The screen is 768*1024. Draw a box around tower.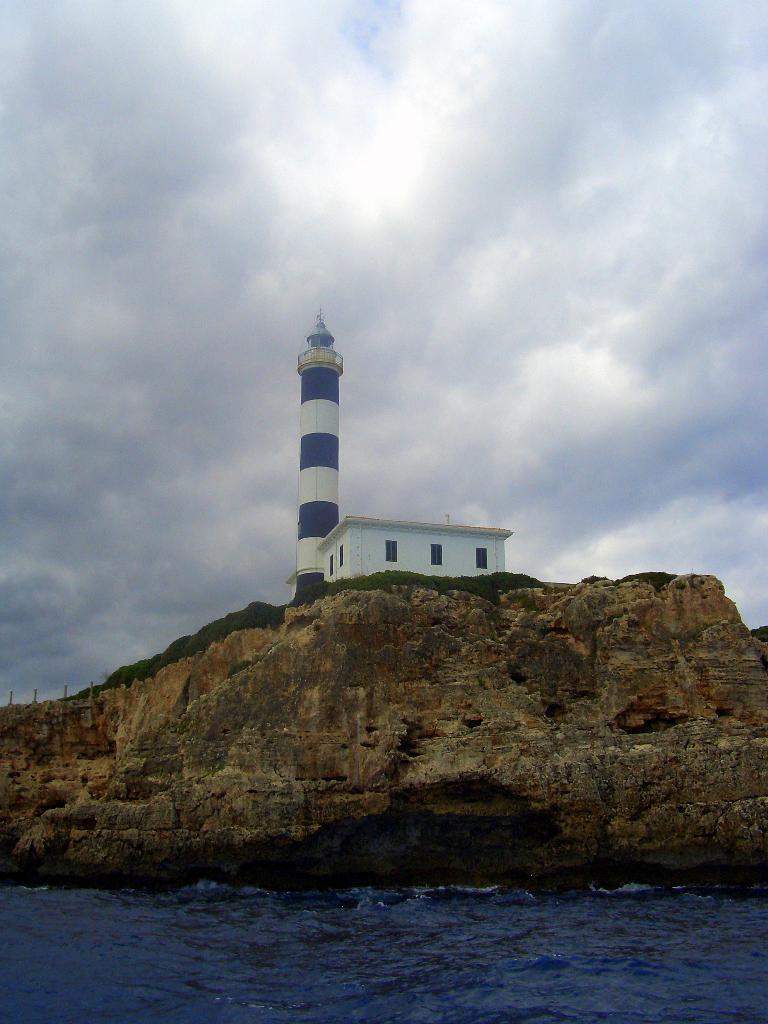
l=290, t=306, r=342, b=593.
